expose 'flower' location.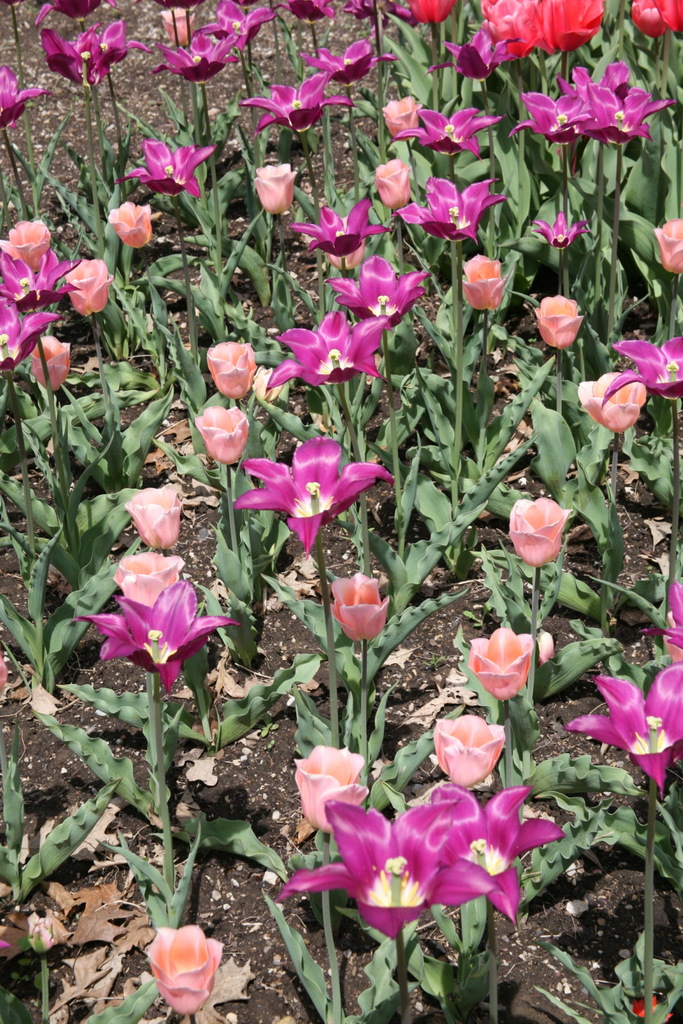
Exposed at left=262, top=311, right=385, bottom=398.
